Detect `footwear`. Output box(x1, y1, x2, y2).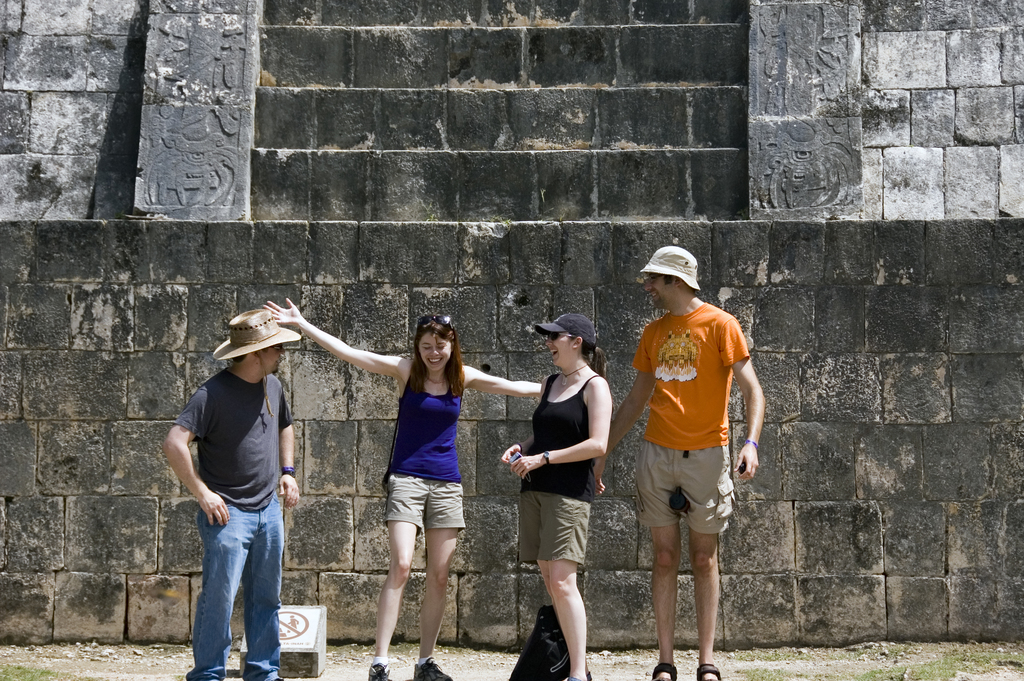
box(694, 664, 721, 680).
